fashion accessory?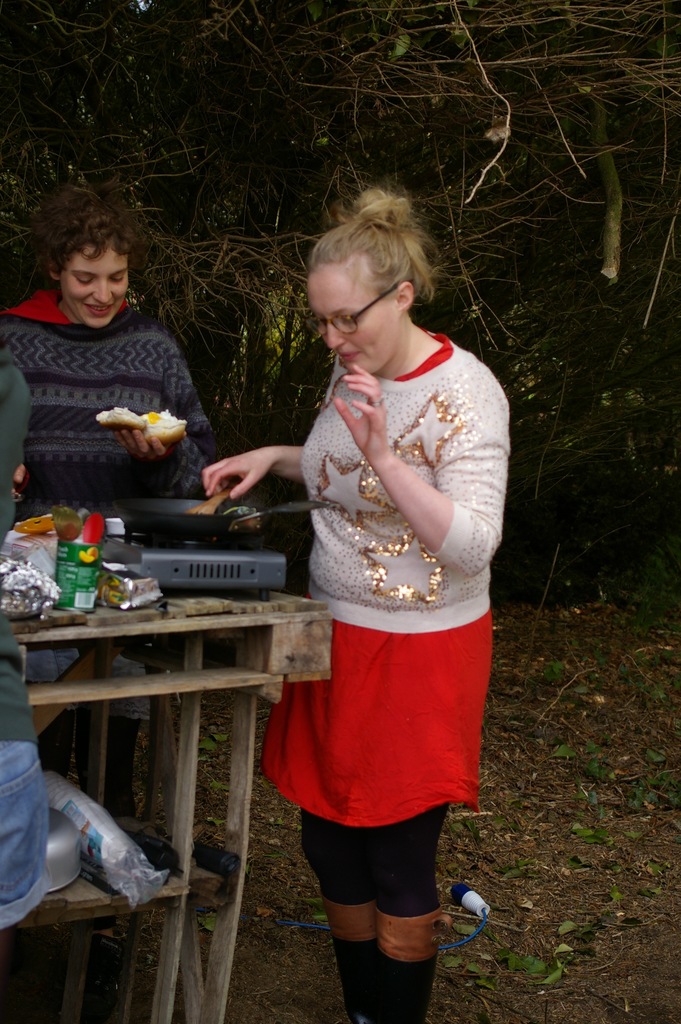
(x1=366, y1=904, x2=454, y2=1023)
